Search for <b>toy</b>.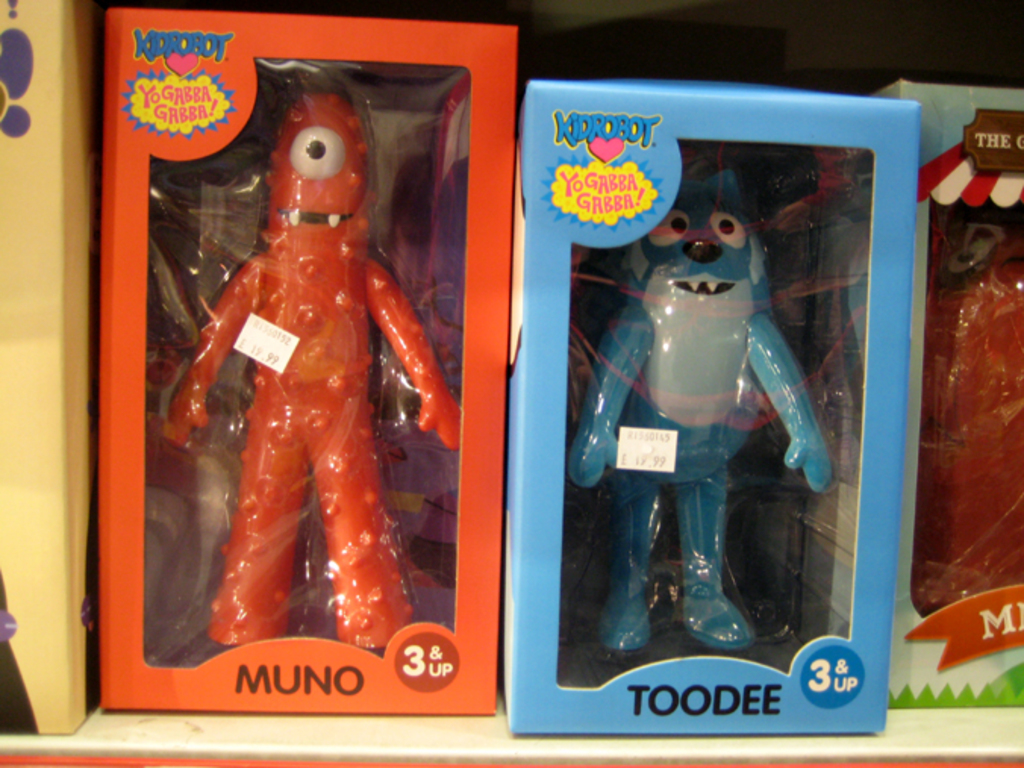
Found at (565,168,833,654).
